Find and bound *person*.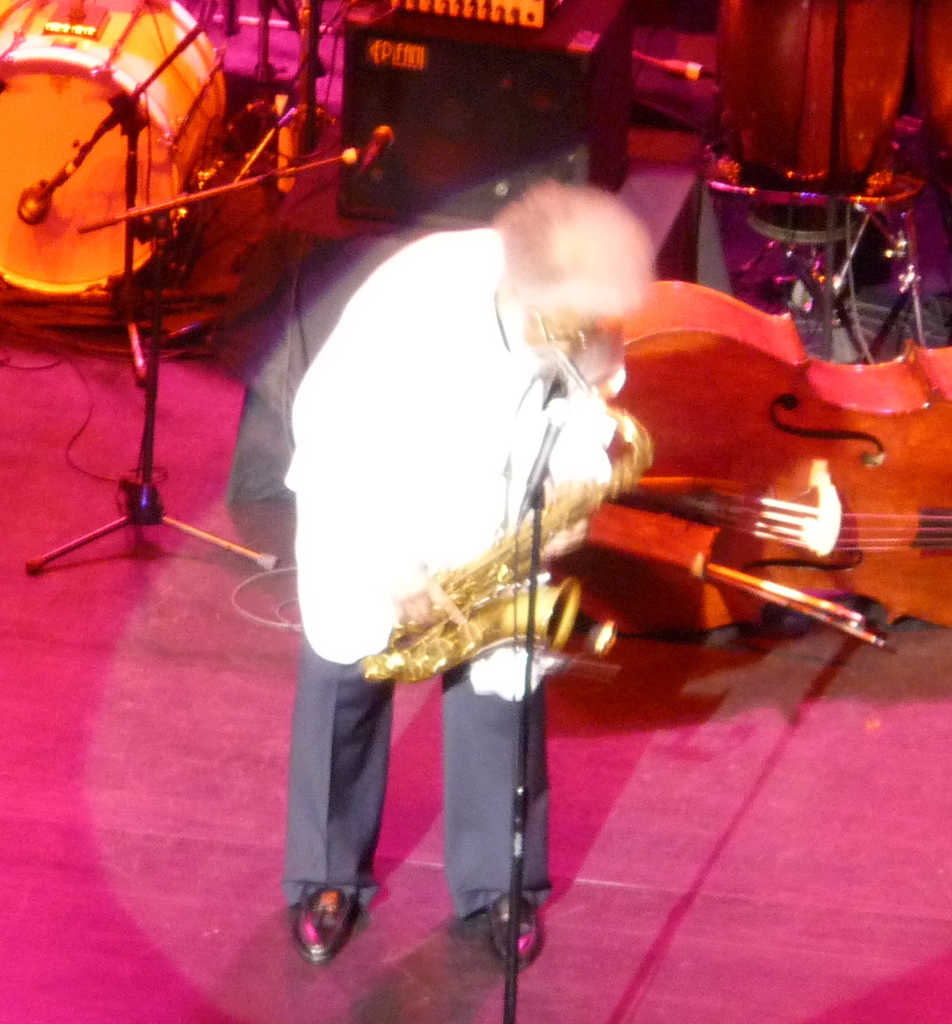
Bound: 301 110 772 957.
